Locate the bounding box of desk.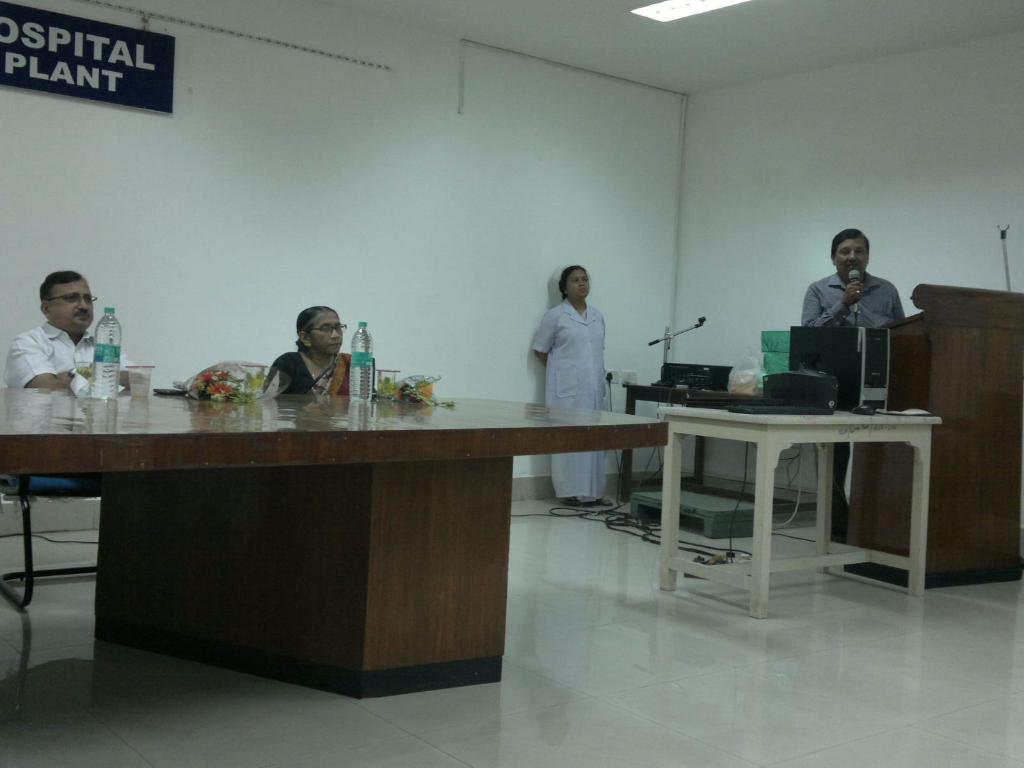
Bounding box: [left=654, top=405, right=941, bottom=623].
